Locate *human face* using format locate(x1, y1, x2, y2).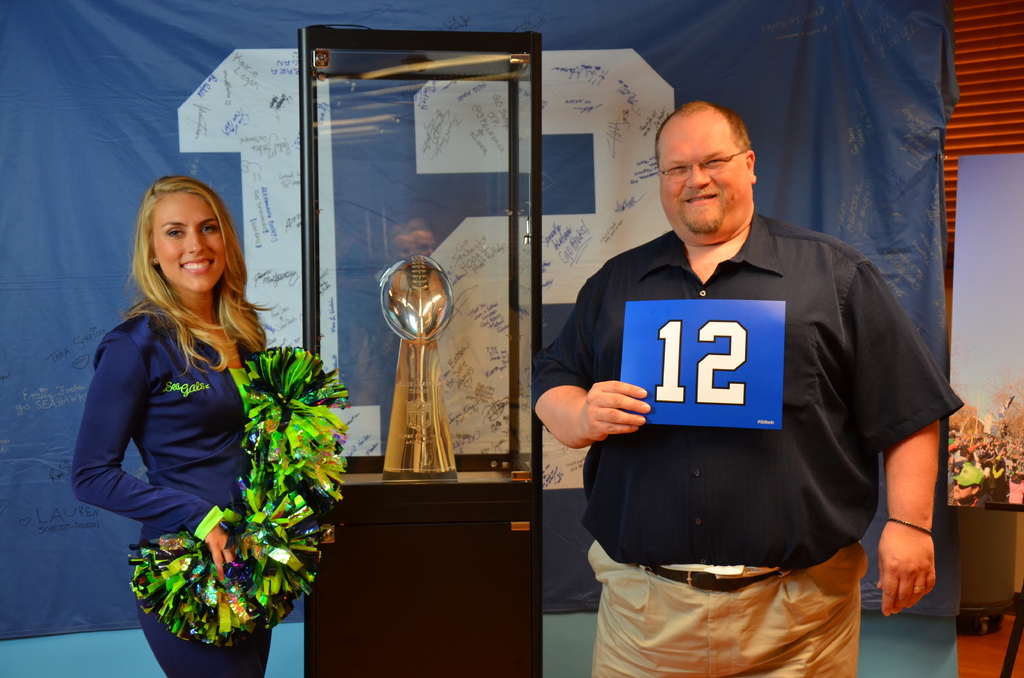
locate(656, 120, 753, 244).
